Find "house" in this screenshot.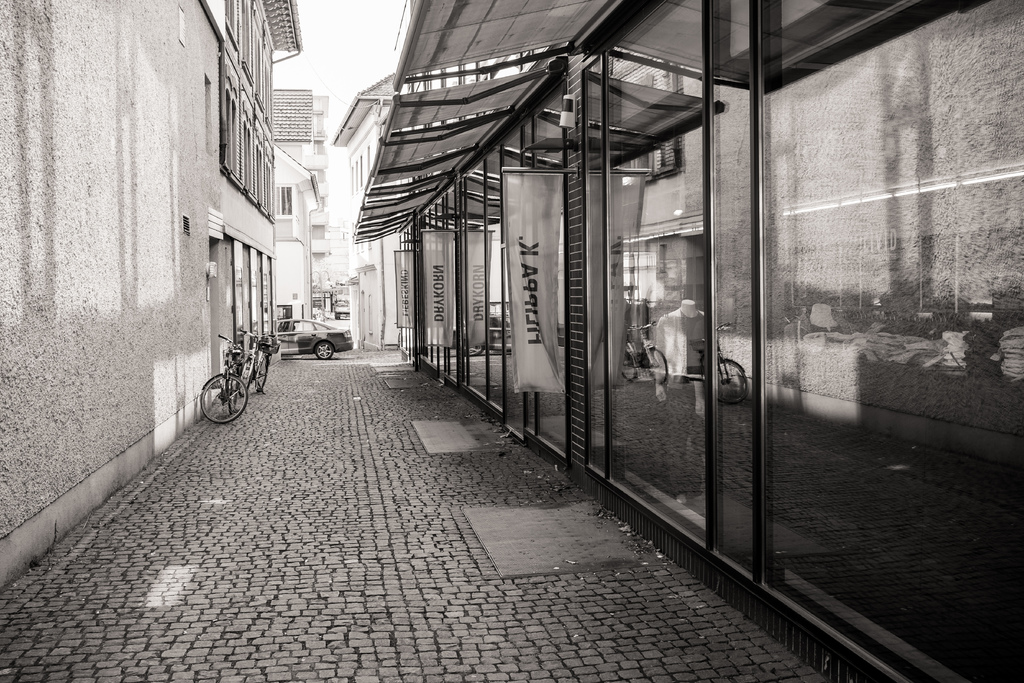
The bounding box for "house" is [x1=270, y1=88, x2=319, y2=185].
